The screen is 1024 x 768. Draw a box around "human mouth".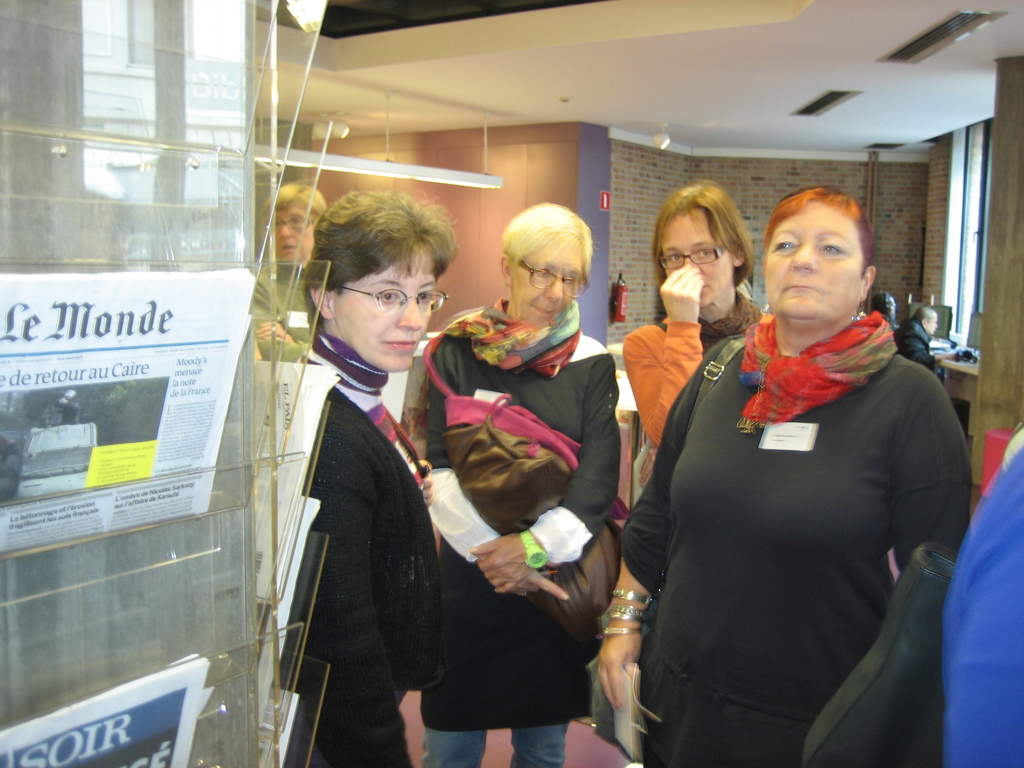
[701,280,716,294].
